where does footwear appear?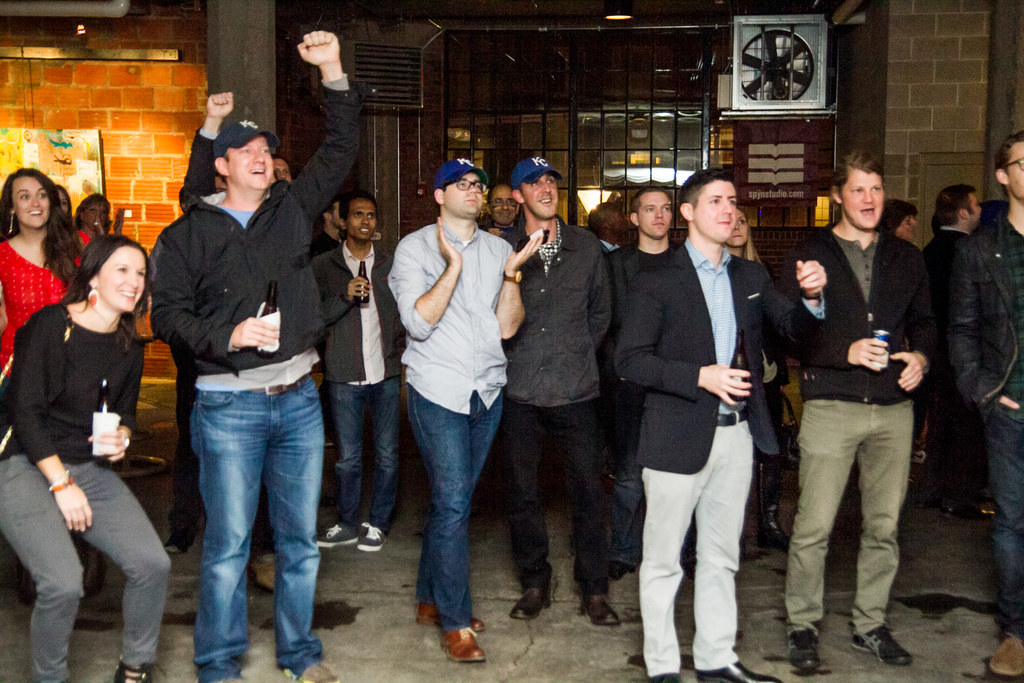
Appears at 419, 605, 485, 634.
